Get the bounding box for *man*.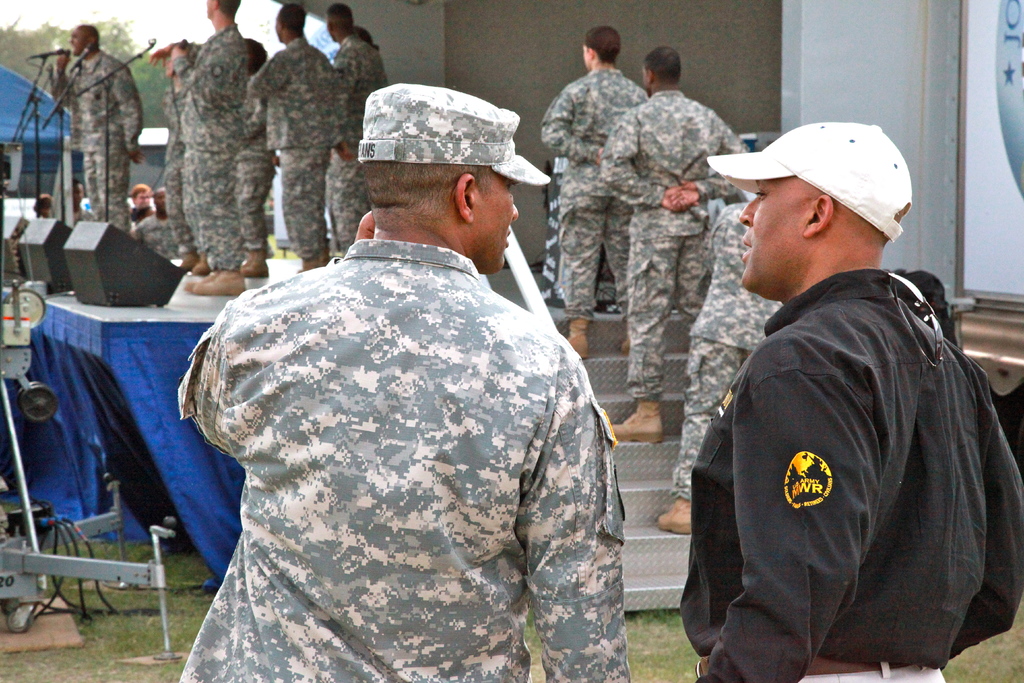
328 2 383 256.
